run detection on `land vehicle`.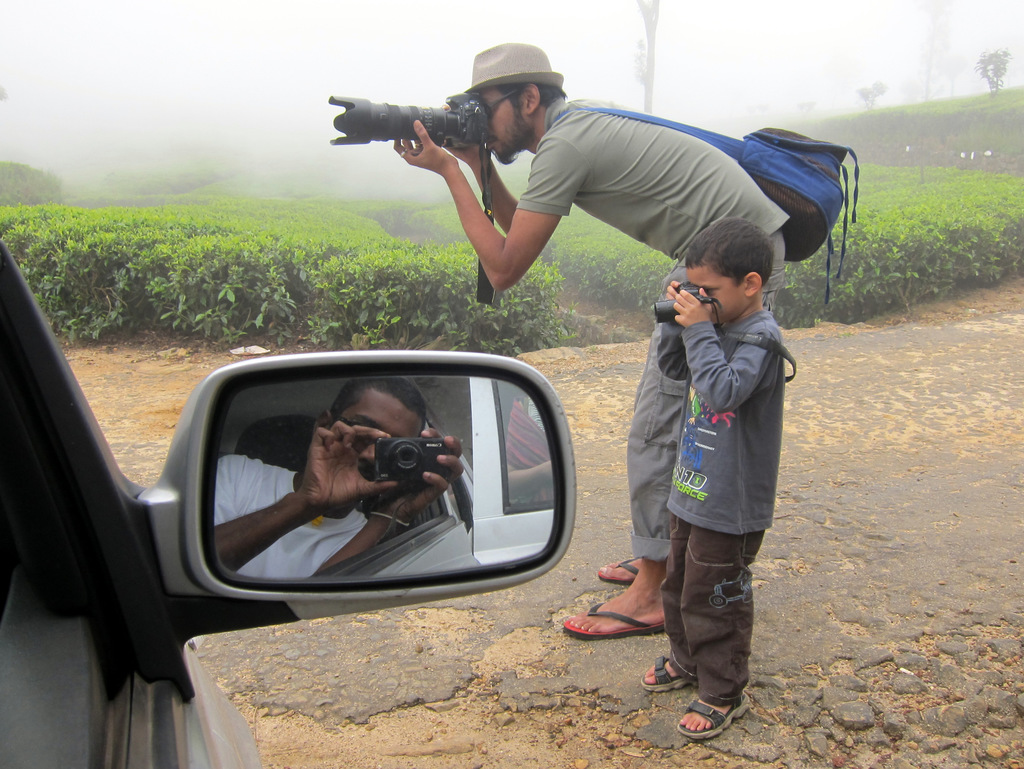
Result: <bbox>0, 229, 577, 768</bbox>.
